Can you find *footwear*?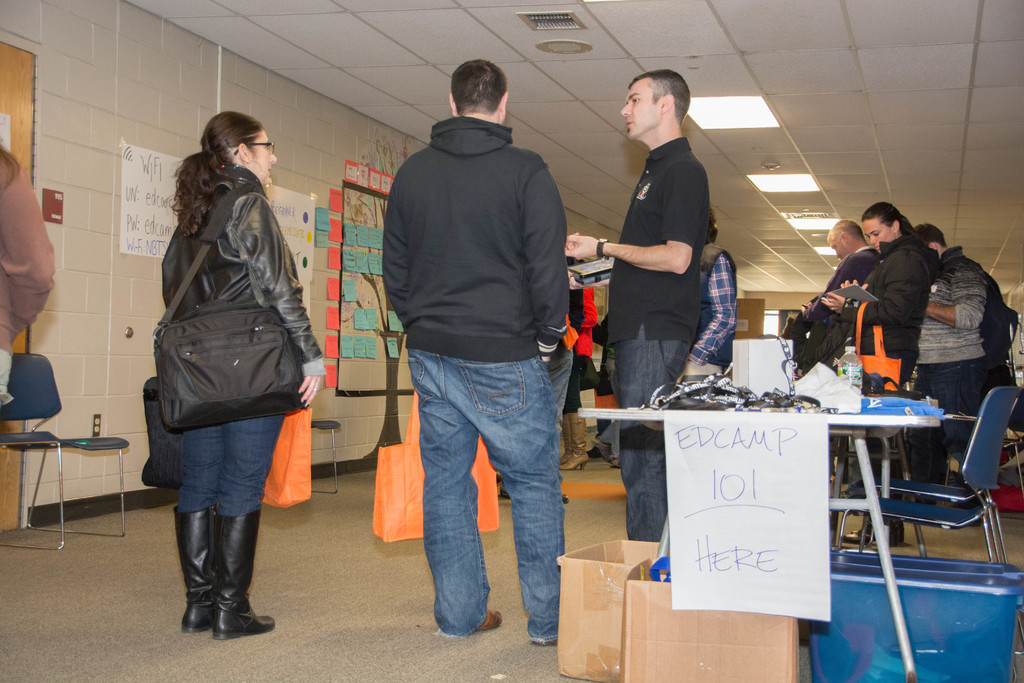
Yes, bounding box: <box>210,594,276,640</box>.
